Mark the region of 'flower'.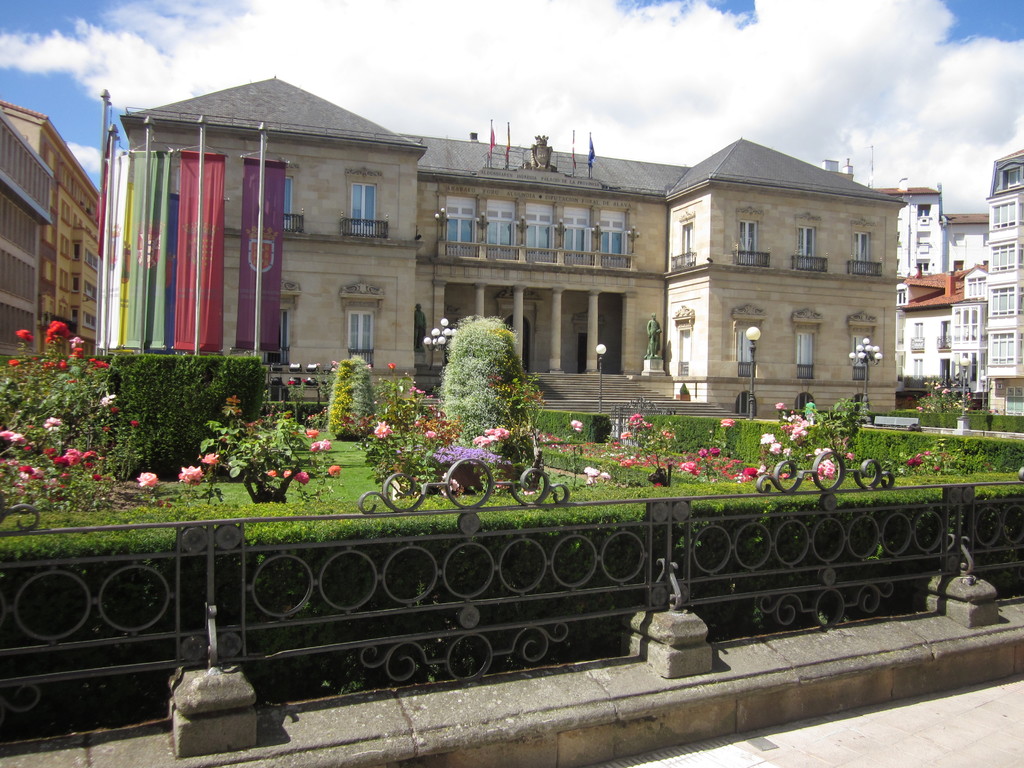
Region: <box>494,426,509,440</box>.
